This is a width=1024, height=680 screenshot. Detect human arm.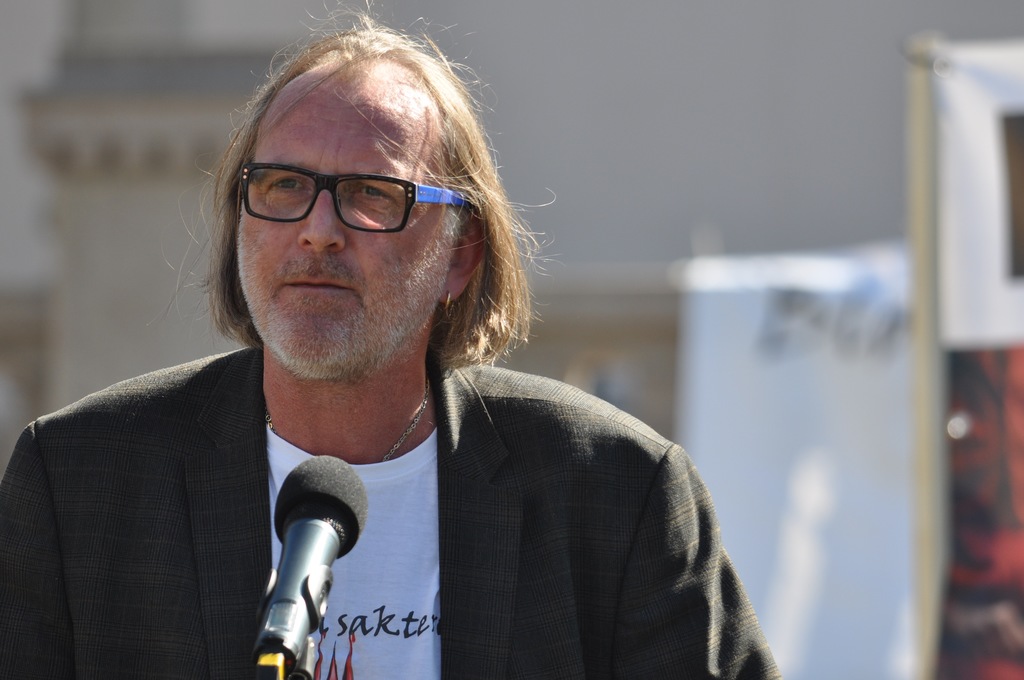
box=[0, 414, 72, 679].
